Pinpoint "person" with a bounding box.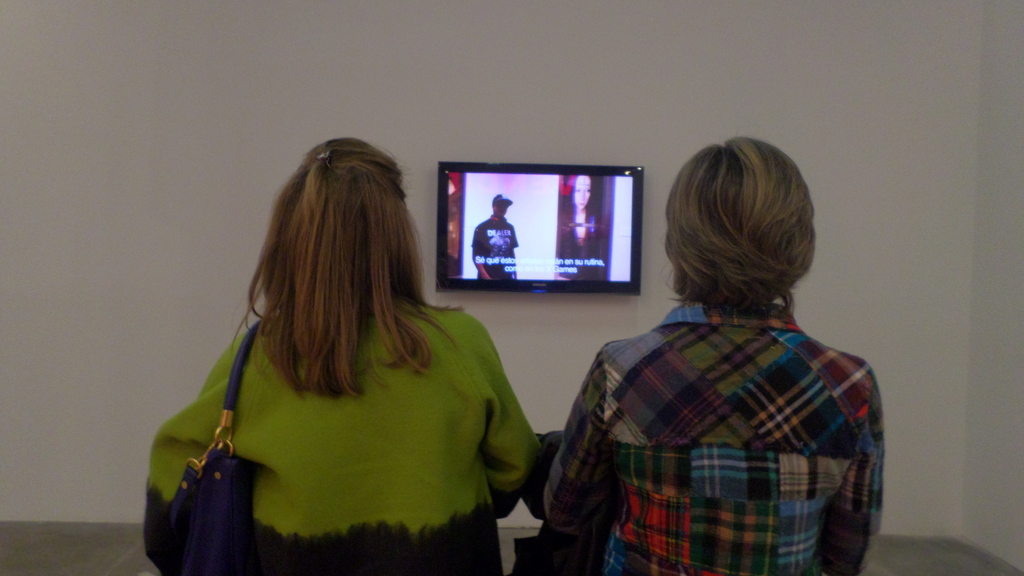
<bbox>524, 132, 890, 575</bbox>.
